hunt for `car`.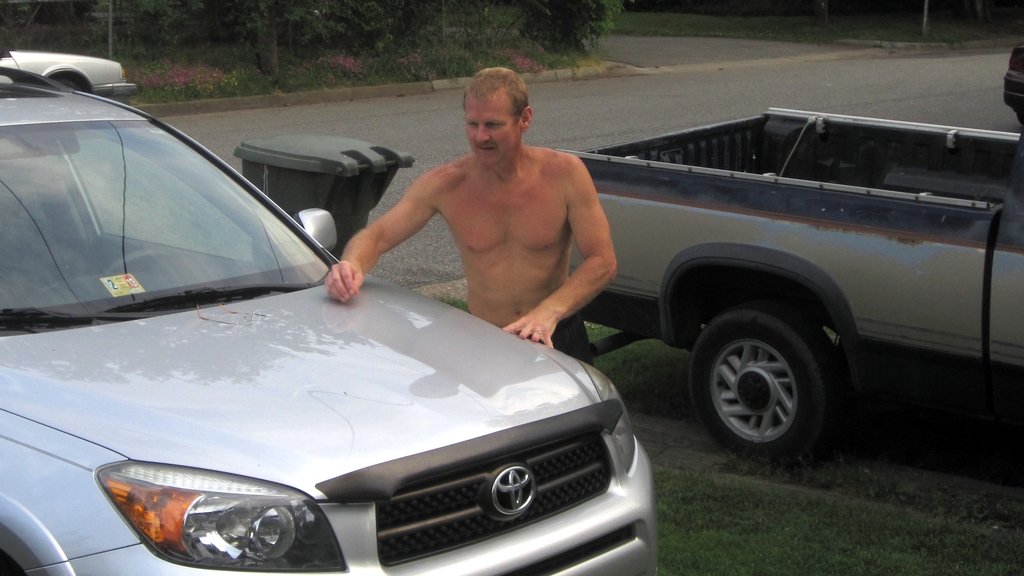
Hunted down at left=0, top=65, right=653, bottom=575.
